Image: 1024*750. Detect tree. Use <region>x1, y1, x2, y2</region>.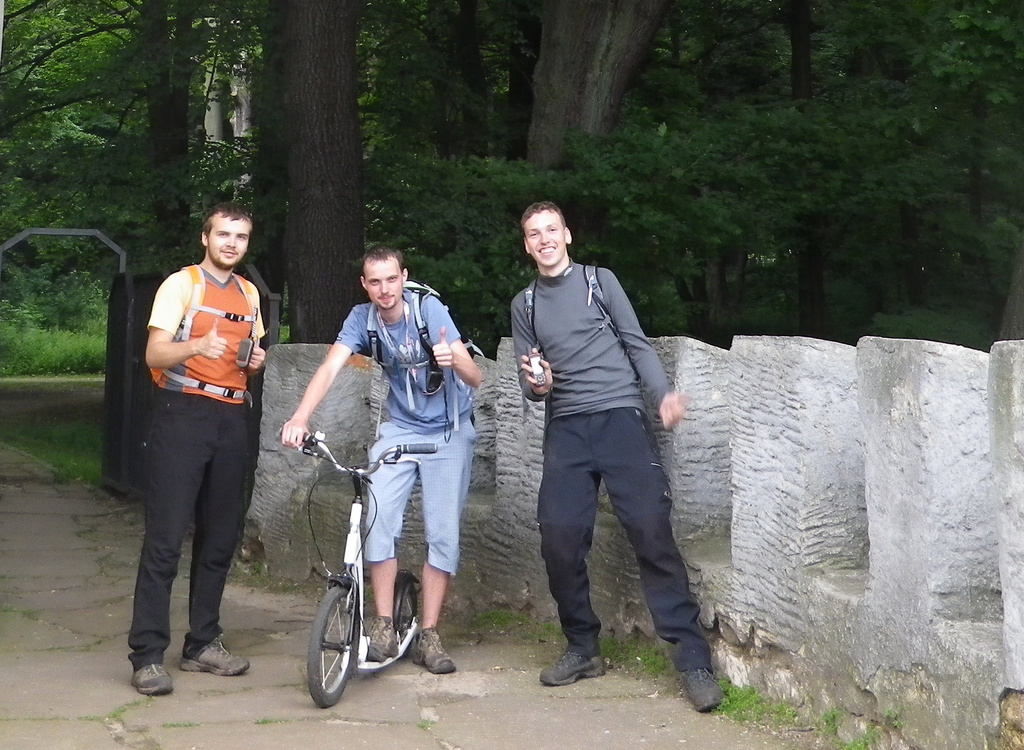
<region>237, 0, 408, 343</region>.
